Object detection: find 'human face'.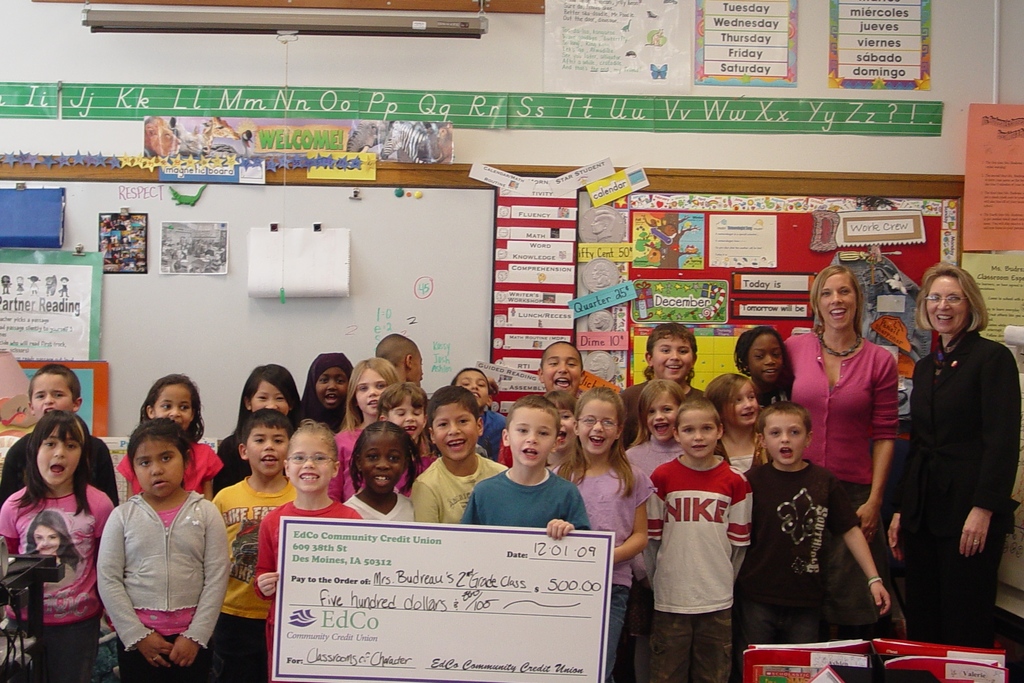
{"left": 577, "top": 400, "right": 618, "bottom": 454}.
